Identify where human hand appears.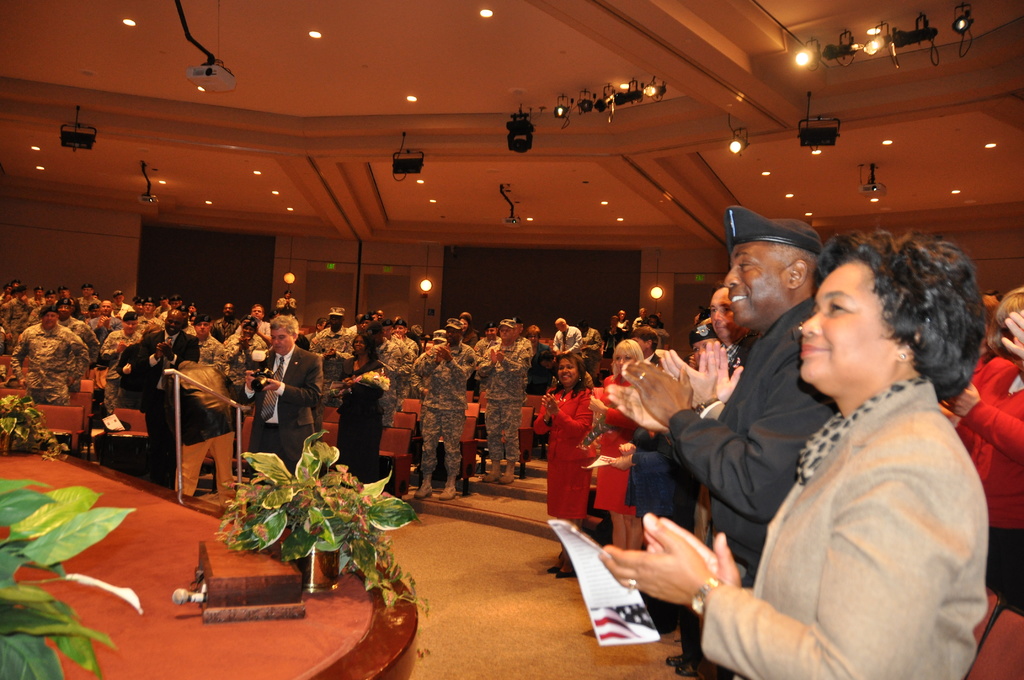
Appears at BBox(285, 296, 291, 302).
